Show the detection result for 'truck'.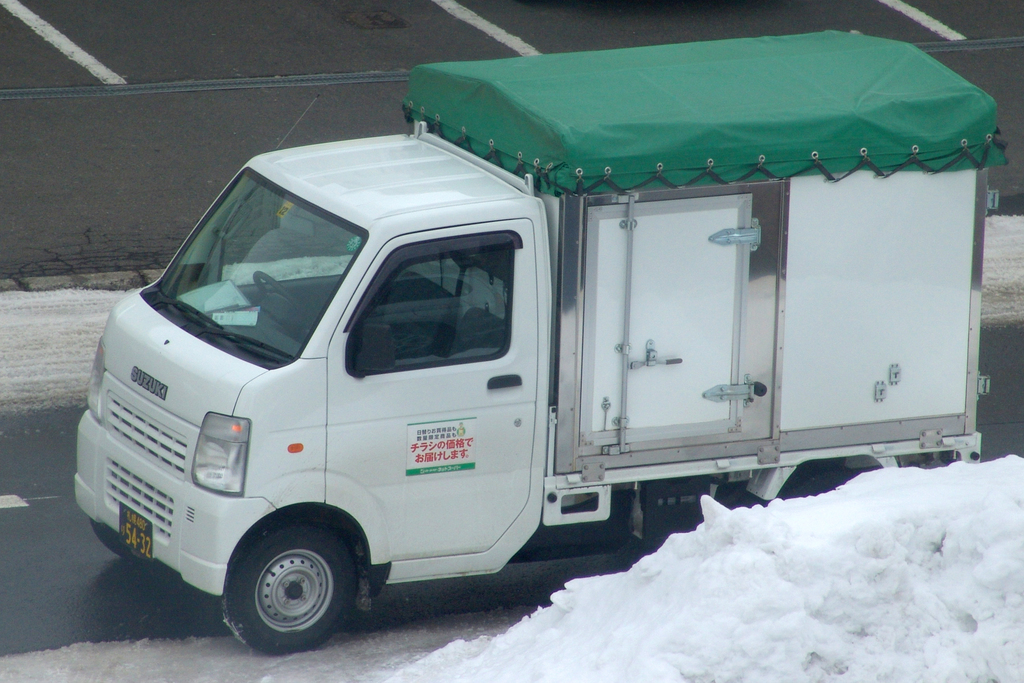
[92, 50, 1002, 682].
